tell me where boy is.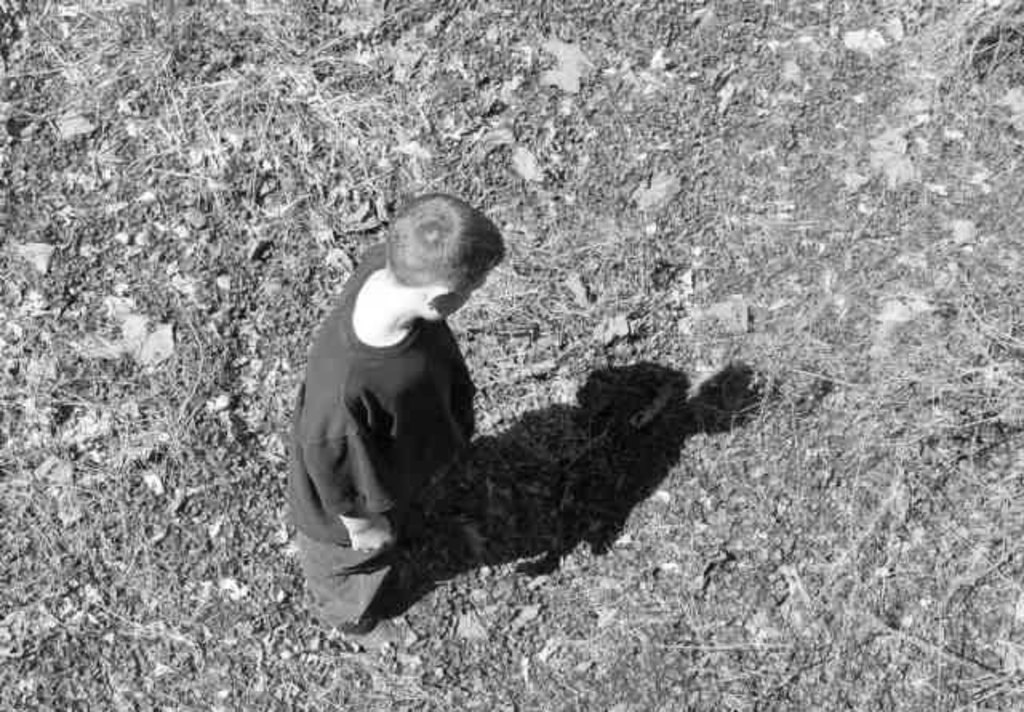
boy is at BBox(246, 174, 520, 605).
